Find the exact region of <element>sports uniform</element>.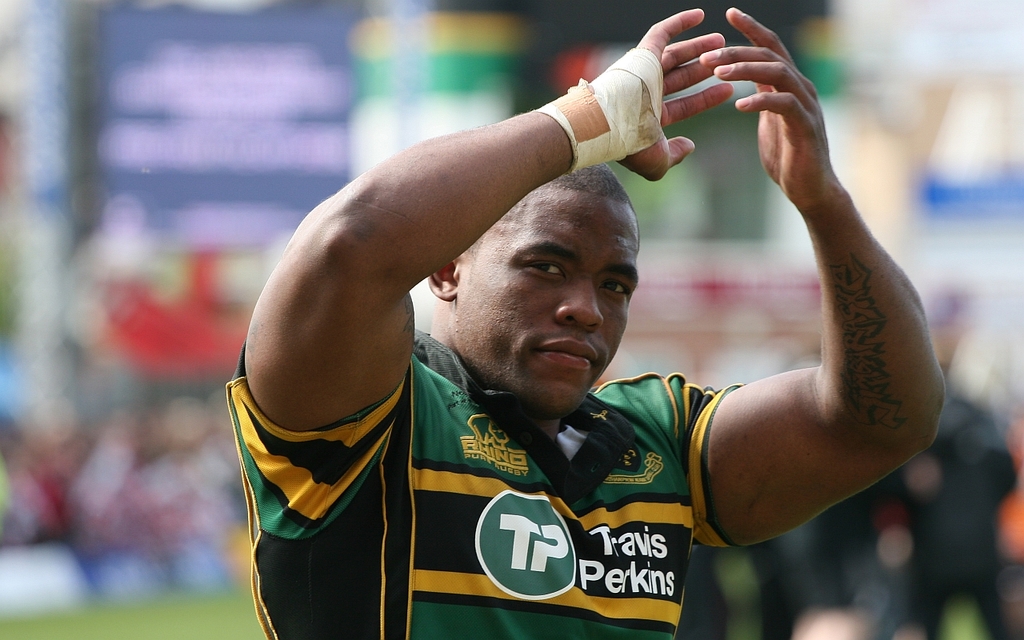
Exact region: Rect(236, 324, 754, 639).
